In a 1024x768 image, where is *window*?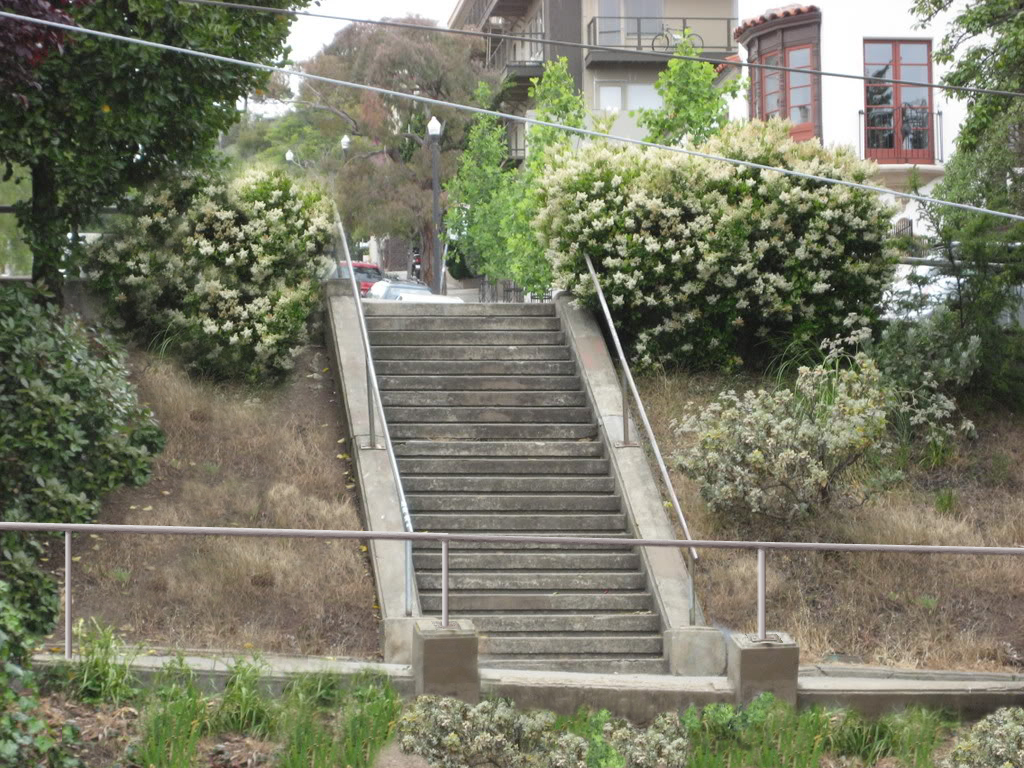
748,42,816,142.
